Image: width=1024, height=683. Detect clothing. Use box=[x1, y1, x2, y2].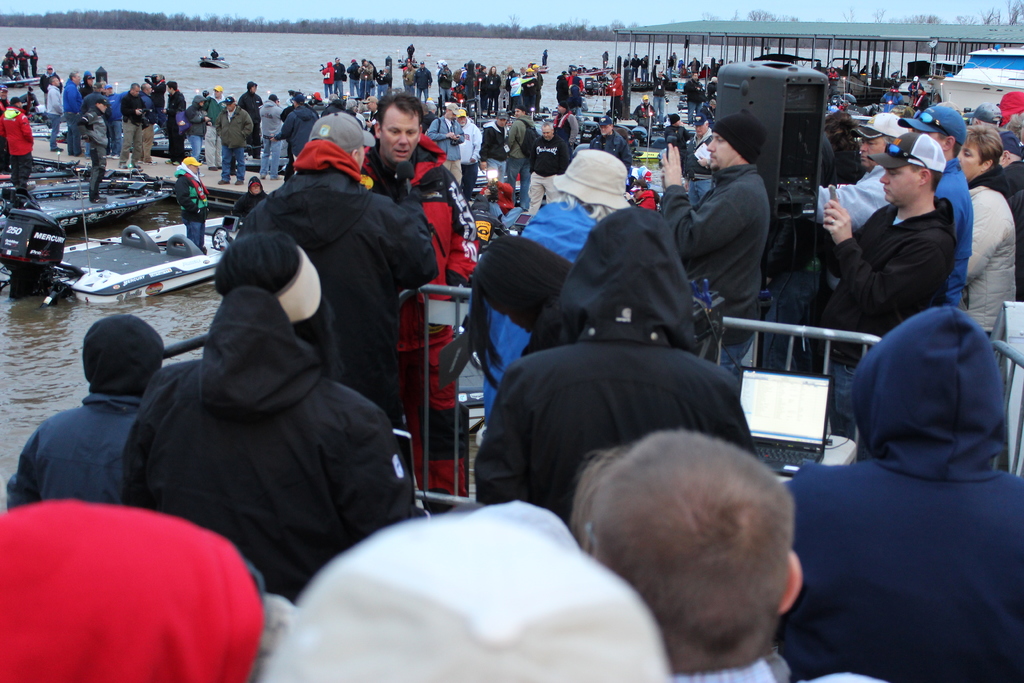
box=[635, 103, 660, 120].
